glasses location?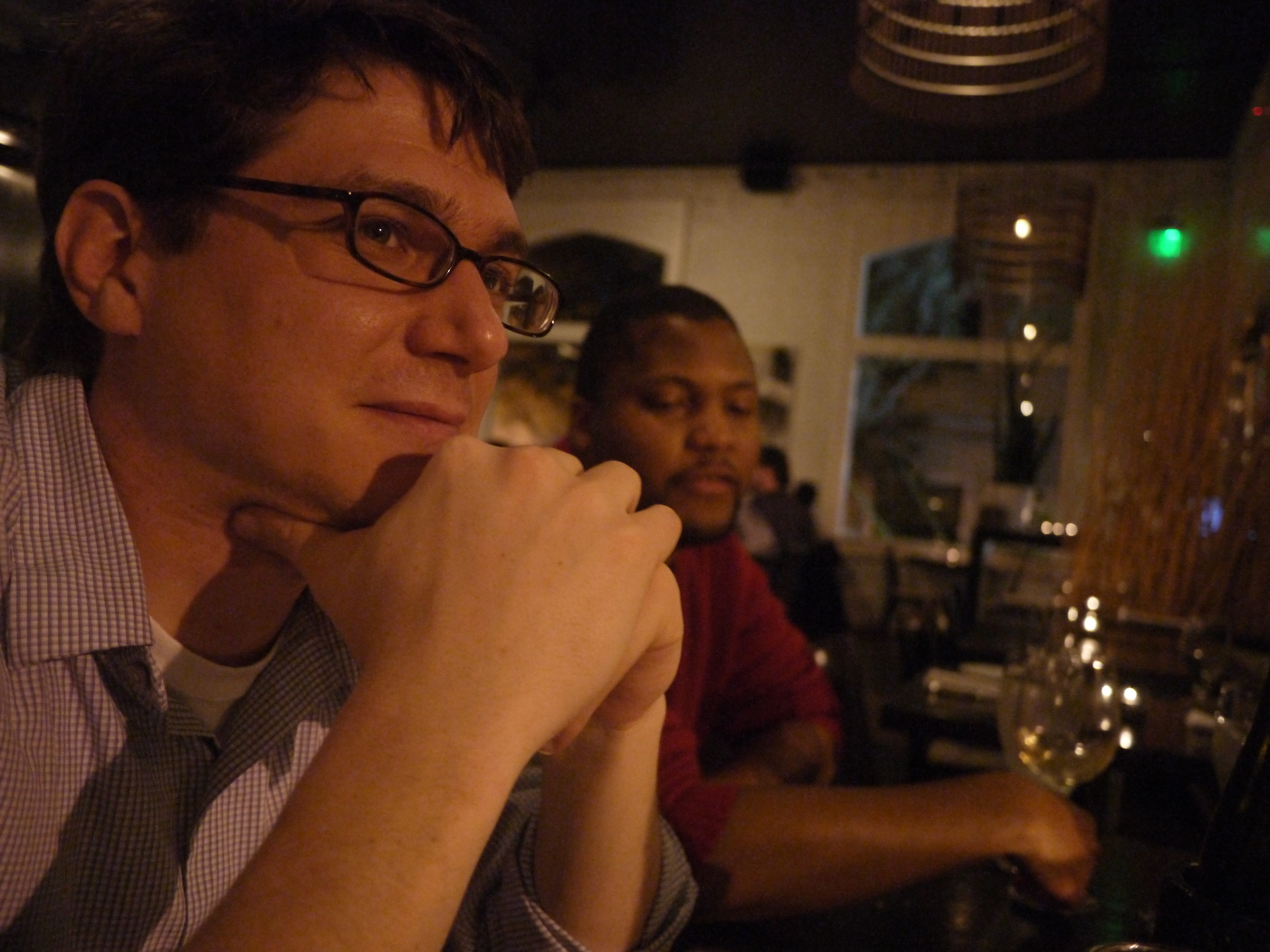
44/50/173/97
